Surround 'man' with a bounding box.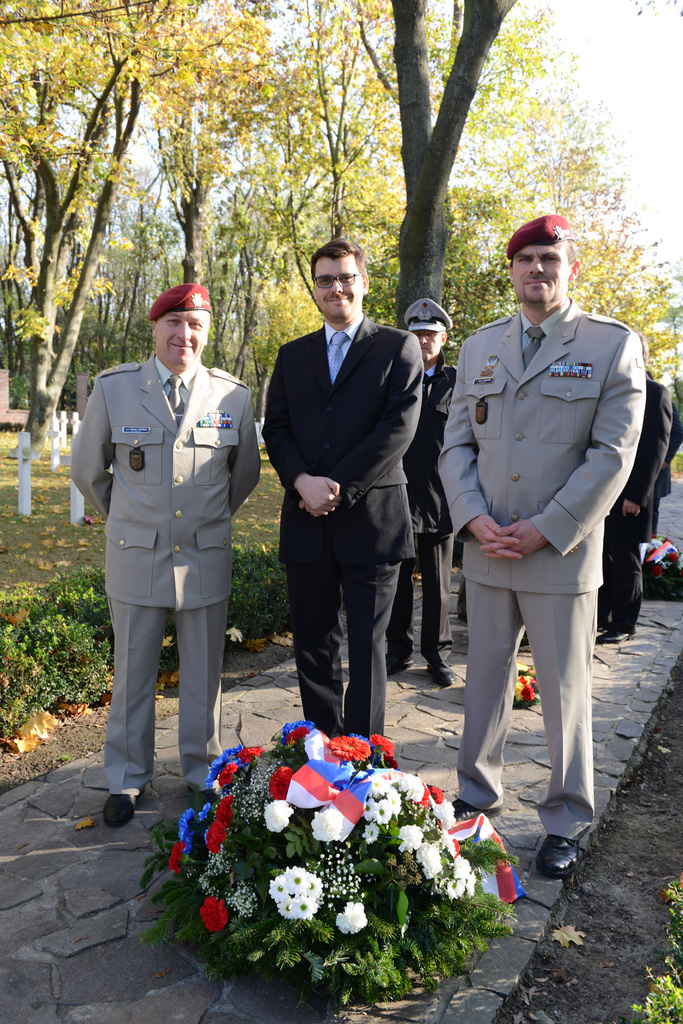
bbox=(261, 232, 430, 742).
